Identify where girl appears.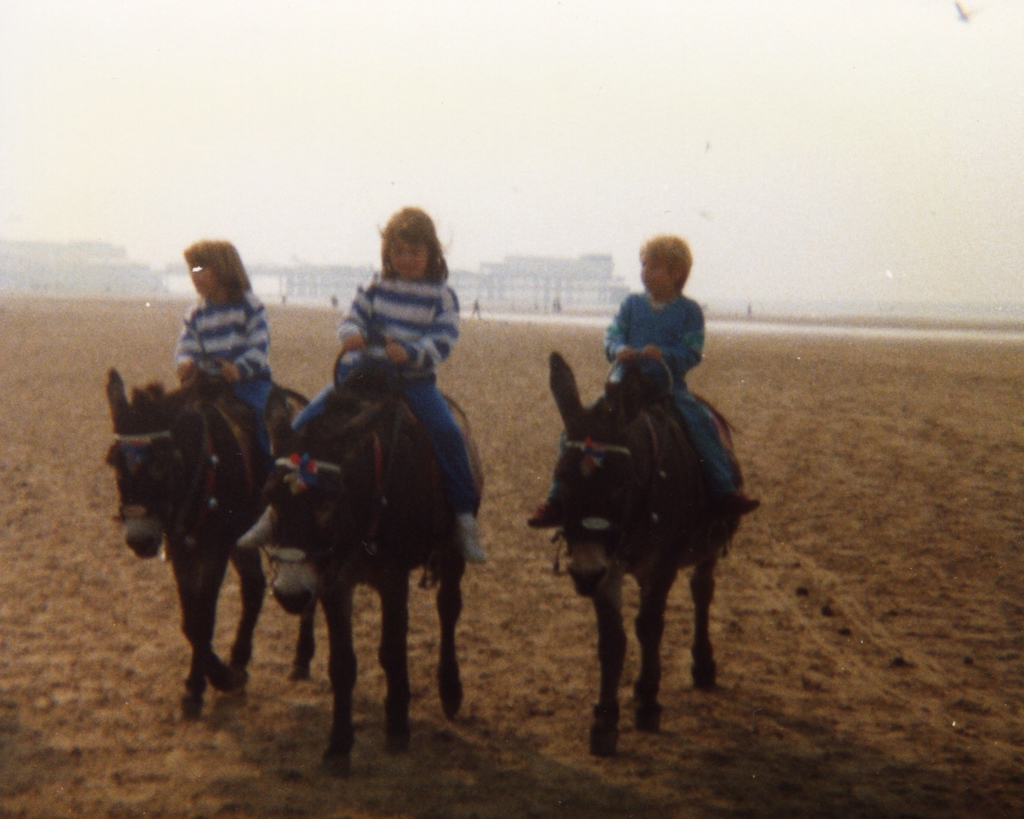
Appears at crop(170, 237, 281, 495).
